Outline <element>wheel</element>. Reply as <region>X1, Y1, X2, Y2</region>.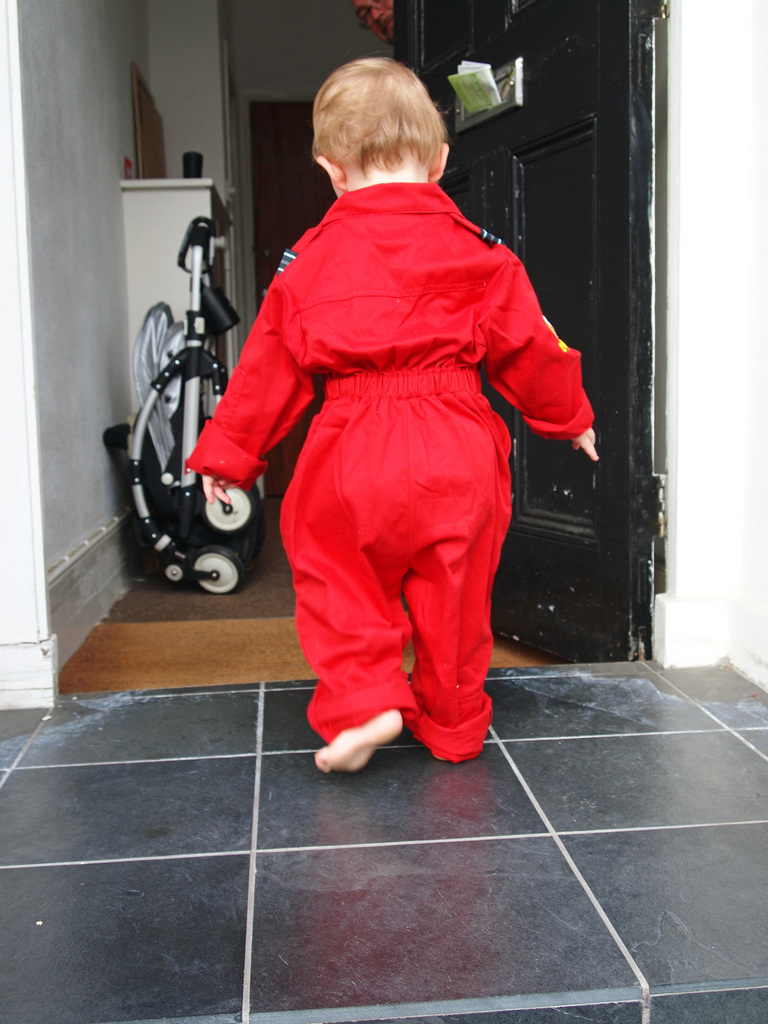
<region>204, 487, 251, 531</region>.
